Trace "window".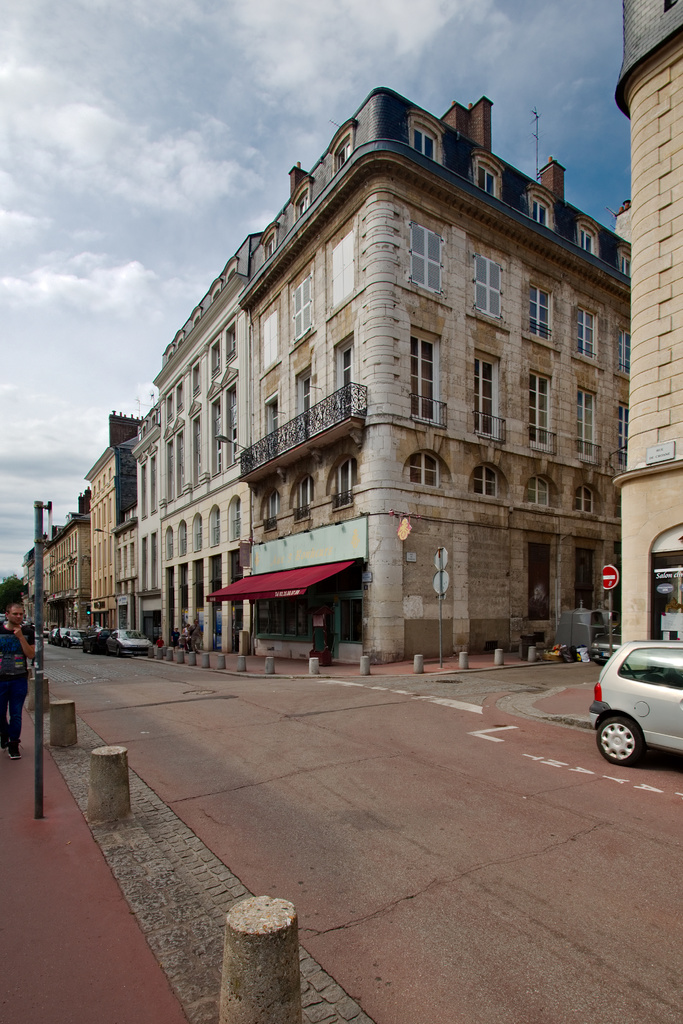
Traced to <bbox>207, 344, 220, 383</bbox>.
